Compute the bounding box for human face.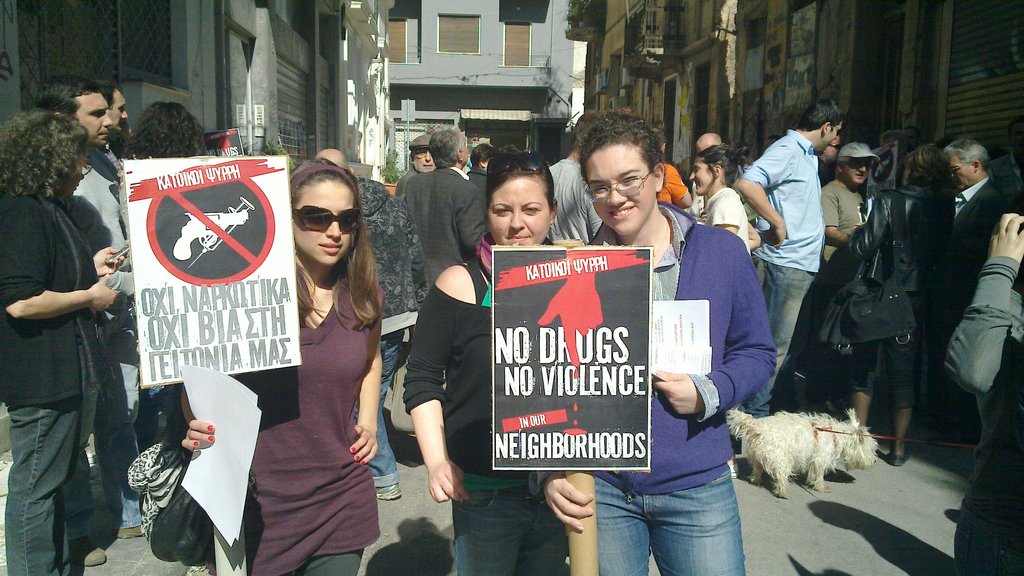
select_region(690, 160, 713, 197).
